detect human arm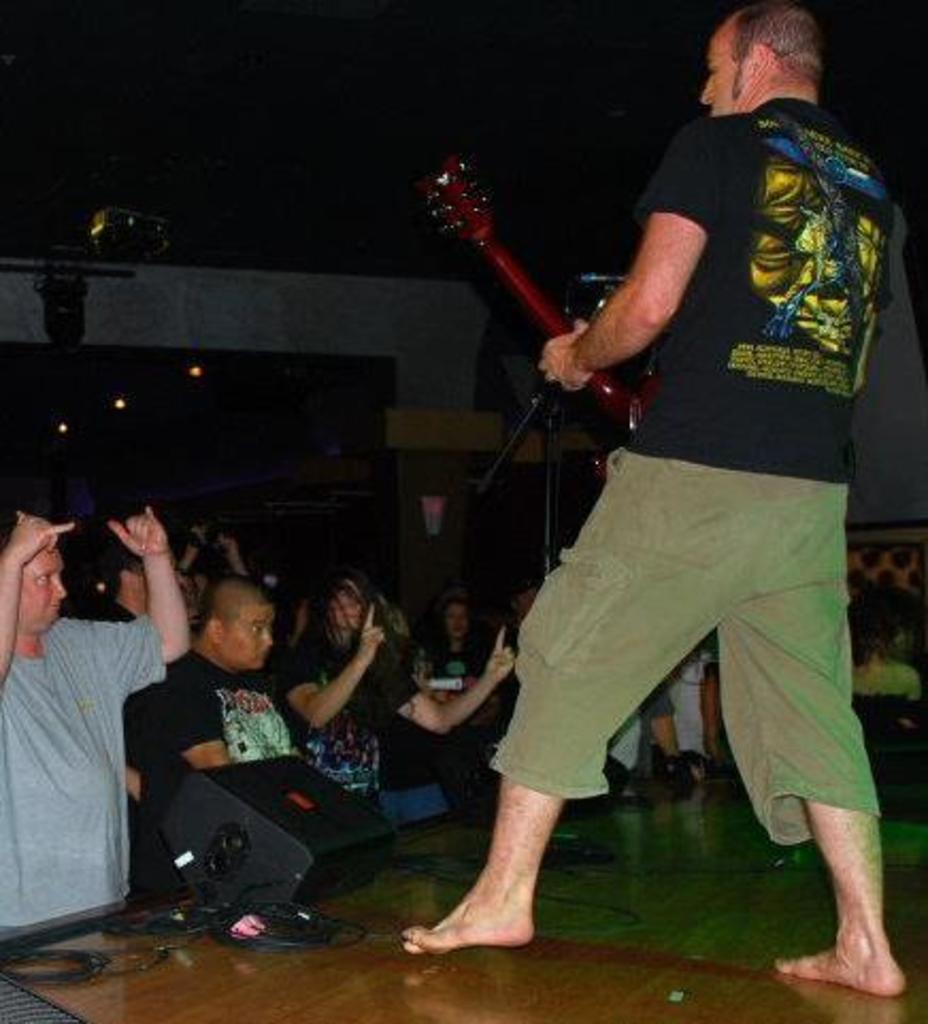
(149, 664, 255, 779)
